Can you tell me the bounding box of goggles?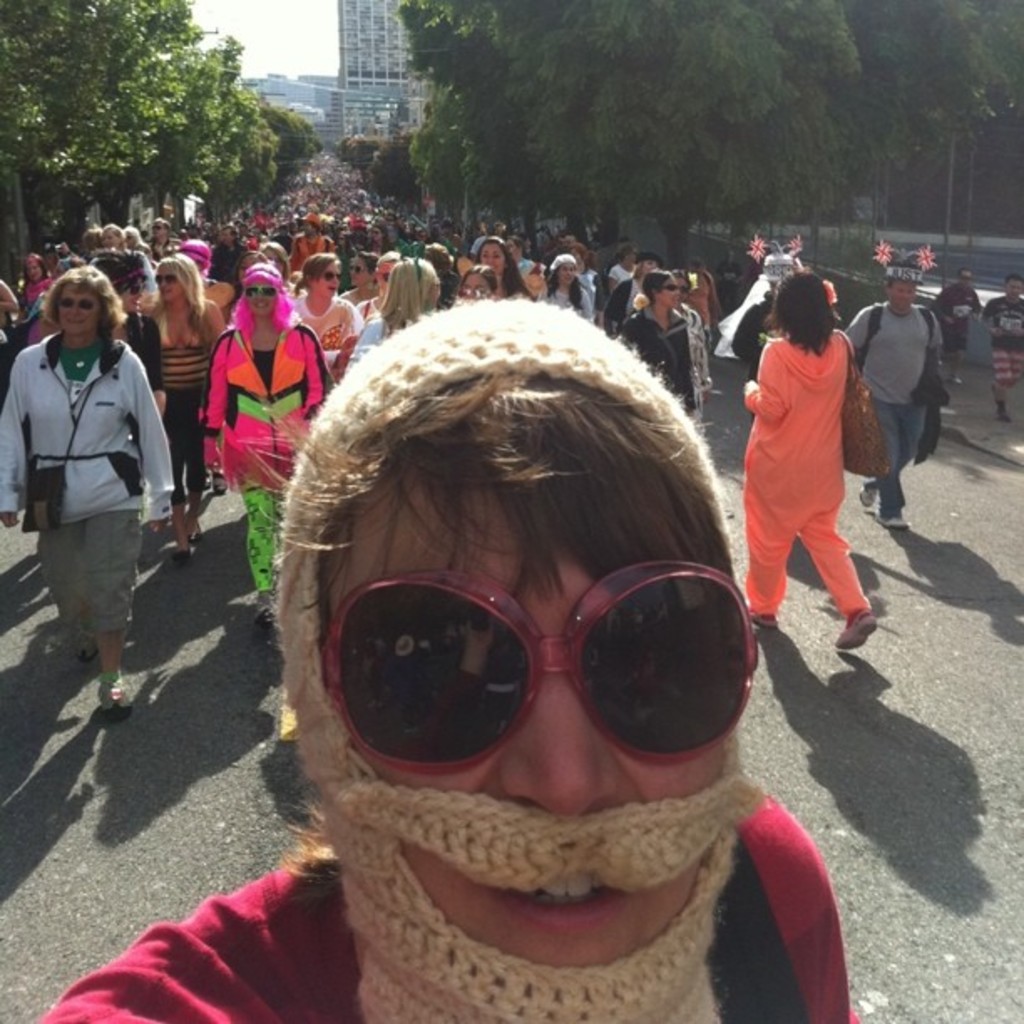
{"left": 293, "top": 566, "right": 776, "bottom": 781}.
